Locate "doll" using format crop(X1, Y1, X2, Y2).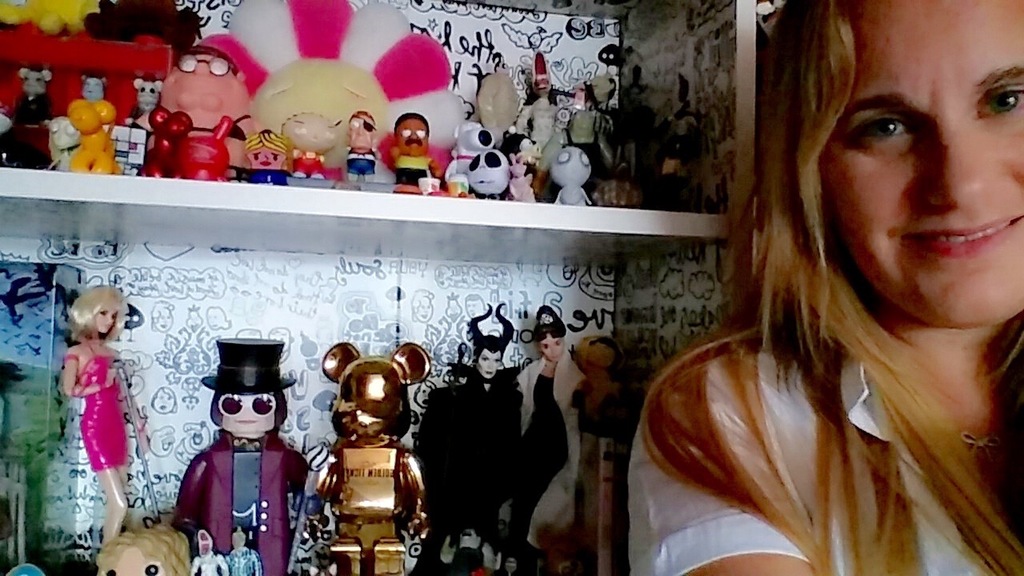
crop(232, 524, 255, 575).
